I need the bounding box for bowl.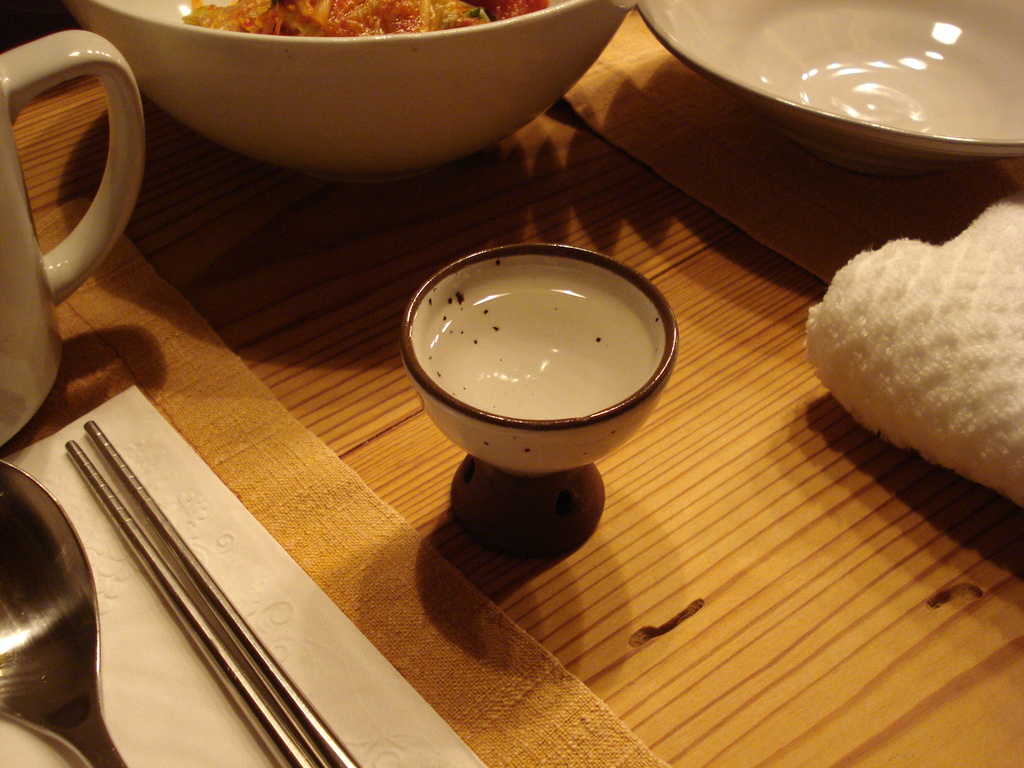
Here it is: box(385, 236, 682, 521).
